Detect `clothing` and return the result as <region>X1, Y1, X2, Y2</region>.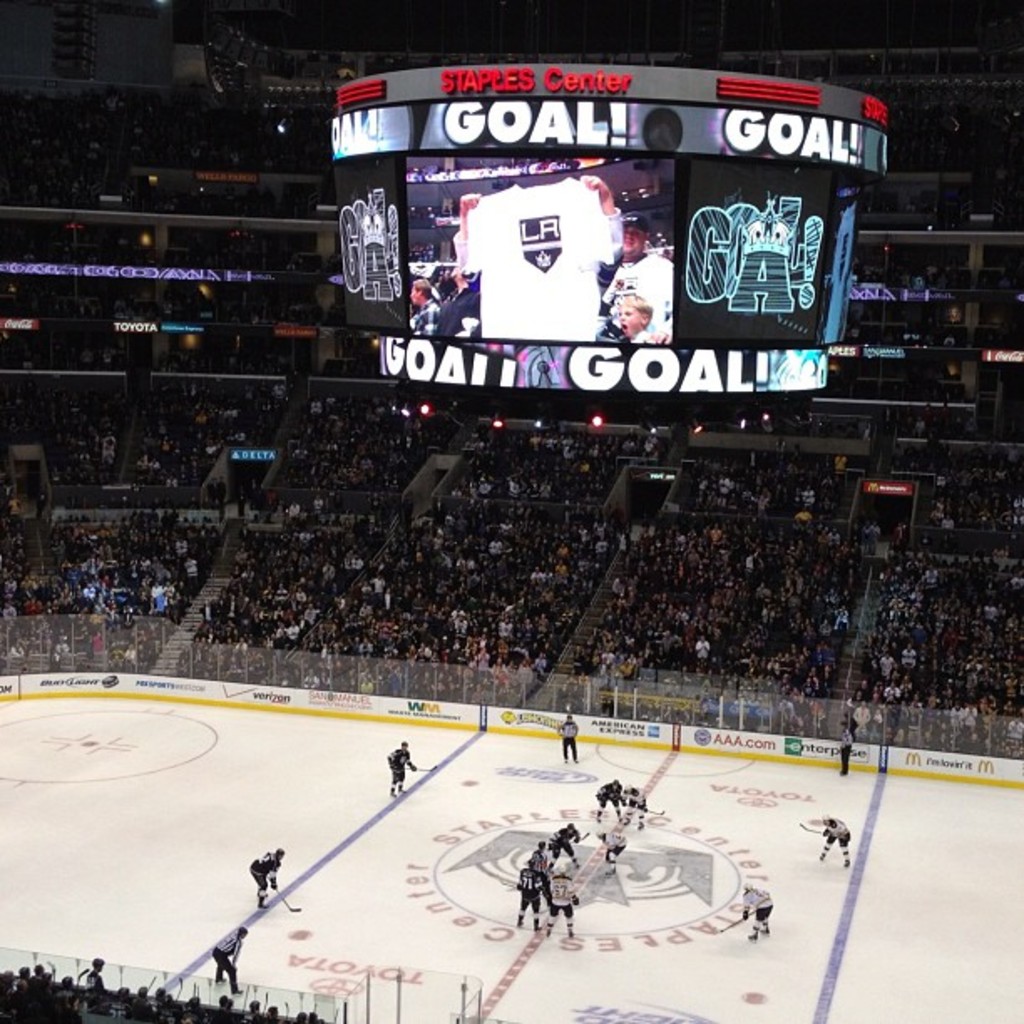
<region>510, 868, 539, 929</region>.
